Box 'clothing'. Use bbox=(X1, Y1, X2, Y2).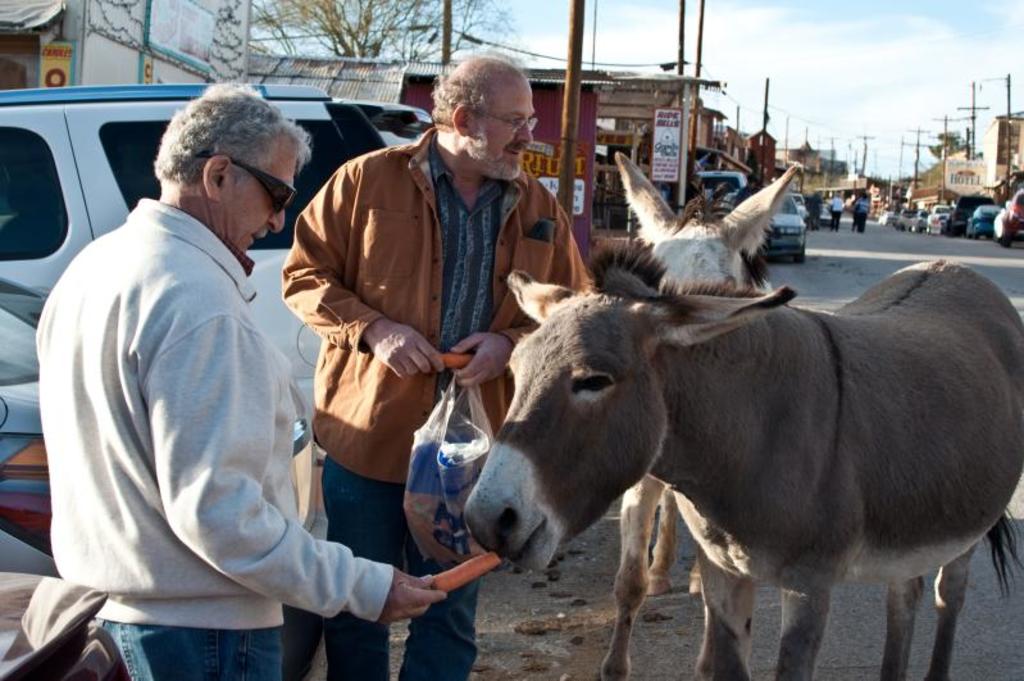
bbox=(278, 124, 590, 680).
